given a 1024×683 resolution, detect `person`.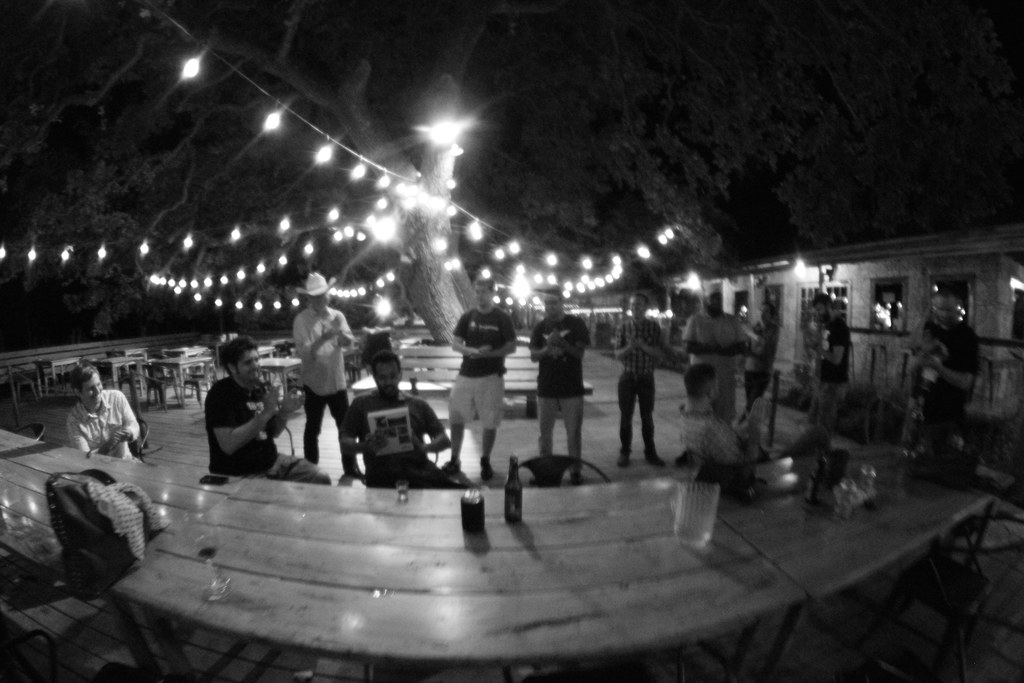
<region>298, 269, 353, 459</region>.
